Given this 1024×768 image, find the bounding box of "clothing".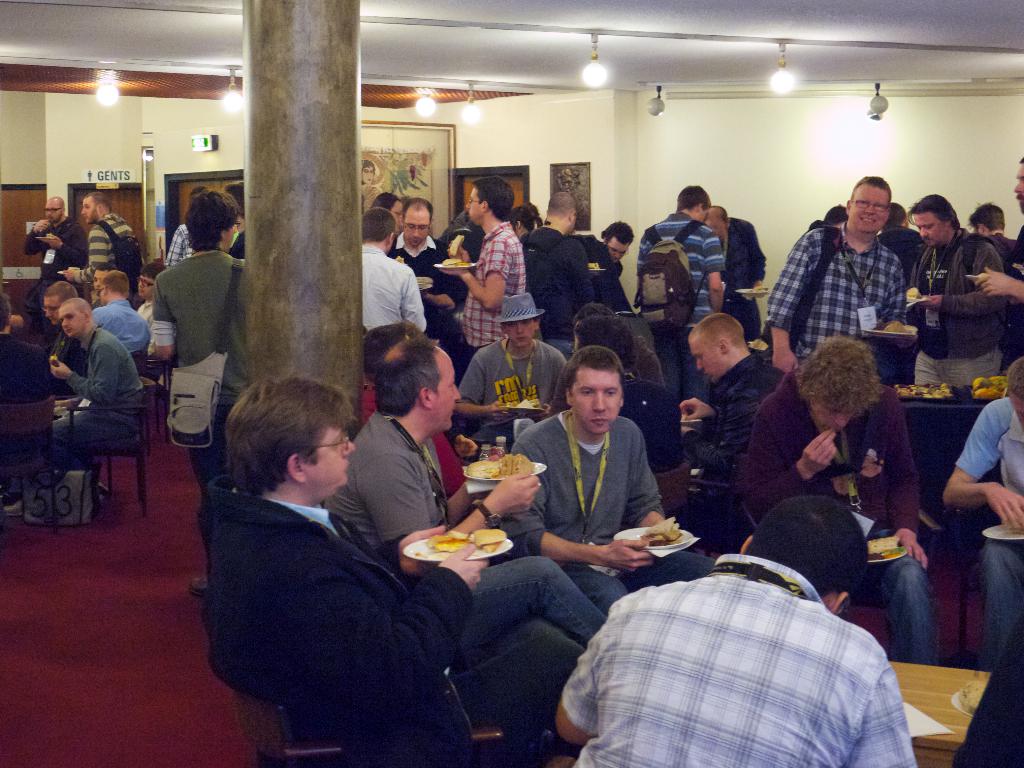
{"left": 723, "top": 220, "right": 769, "bottom": 337}.
